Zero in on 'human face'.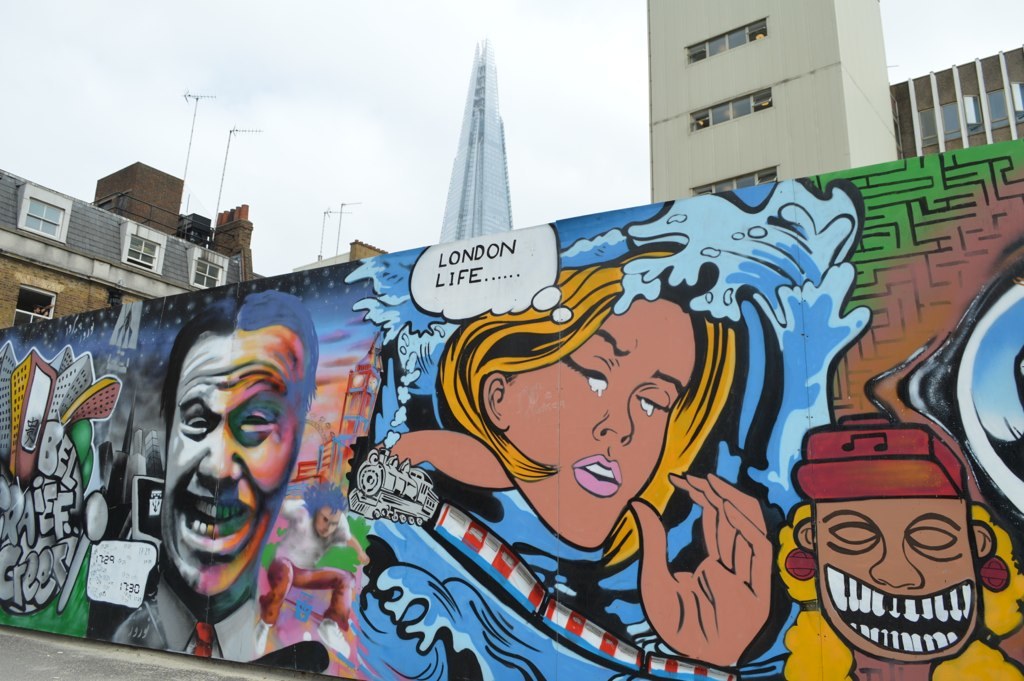
Zeroed in: [left=316, top=507, right=341, bottom=540].
